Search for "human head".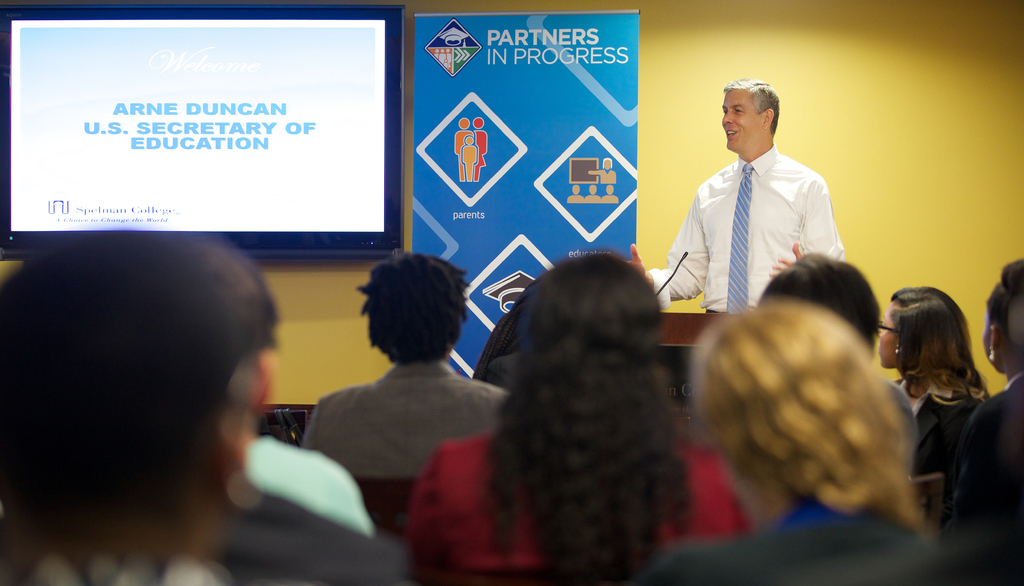
Found at 691:300:895:489.
